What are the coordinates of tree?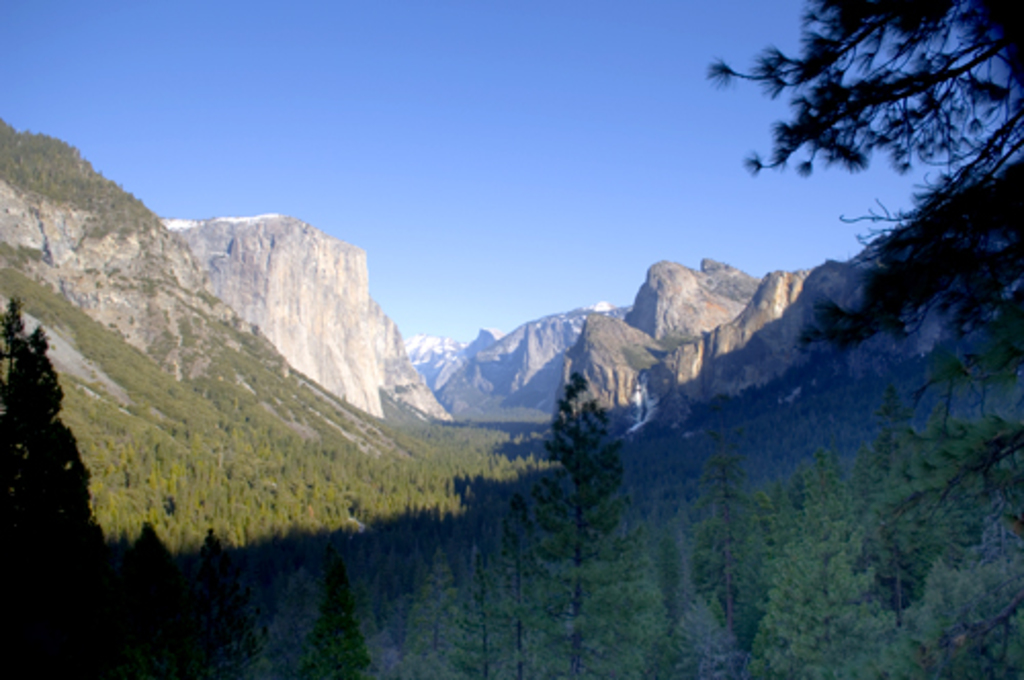
left=406, top=553, right=471, bottom=678.
